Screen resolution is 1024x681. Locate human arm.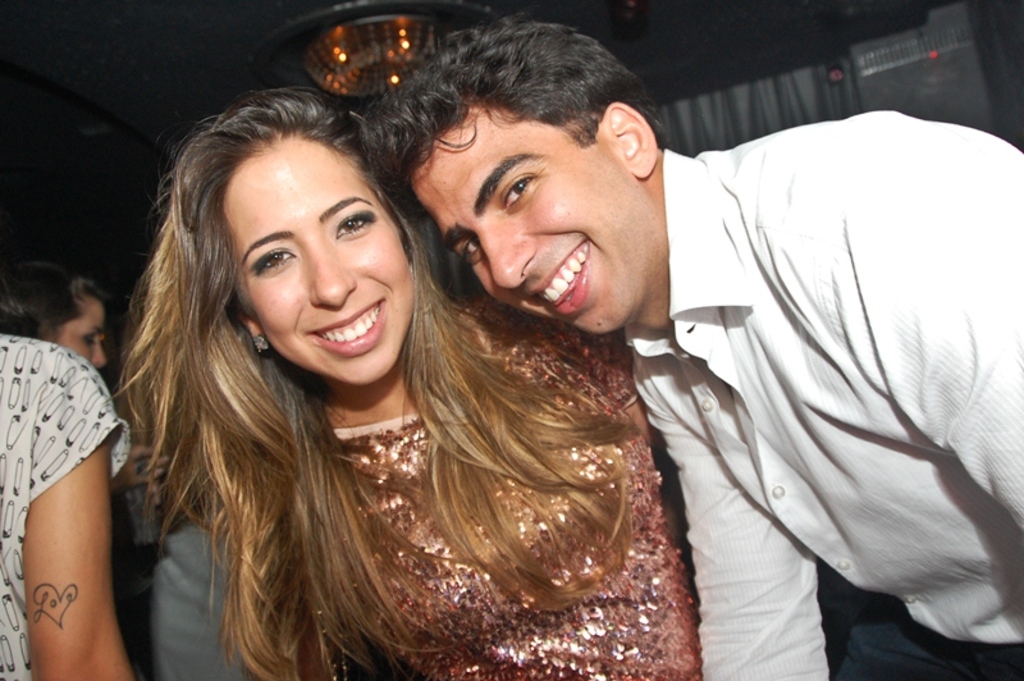
detection(832, 104, 1023, 547).
